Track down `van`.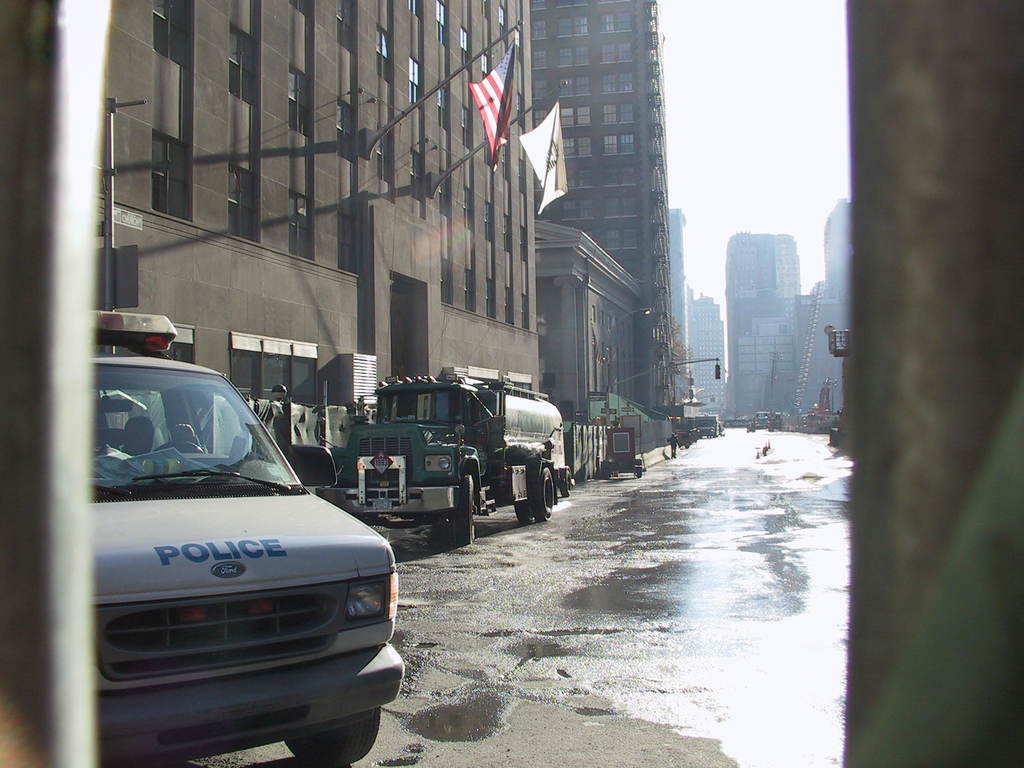
Tracked to rect(692, 415, 719, 438).
